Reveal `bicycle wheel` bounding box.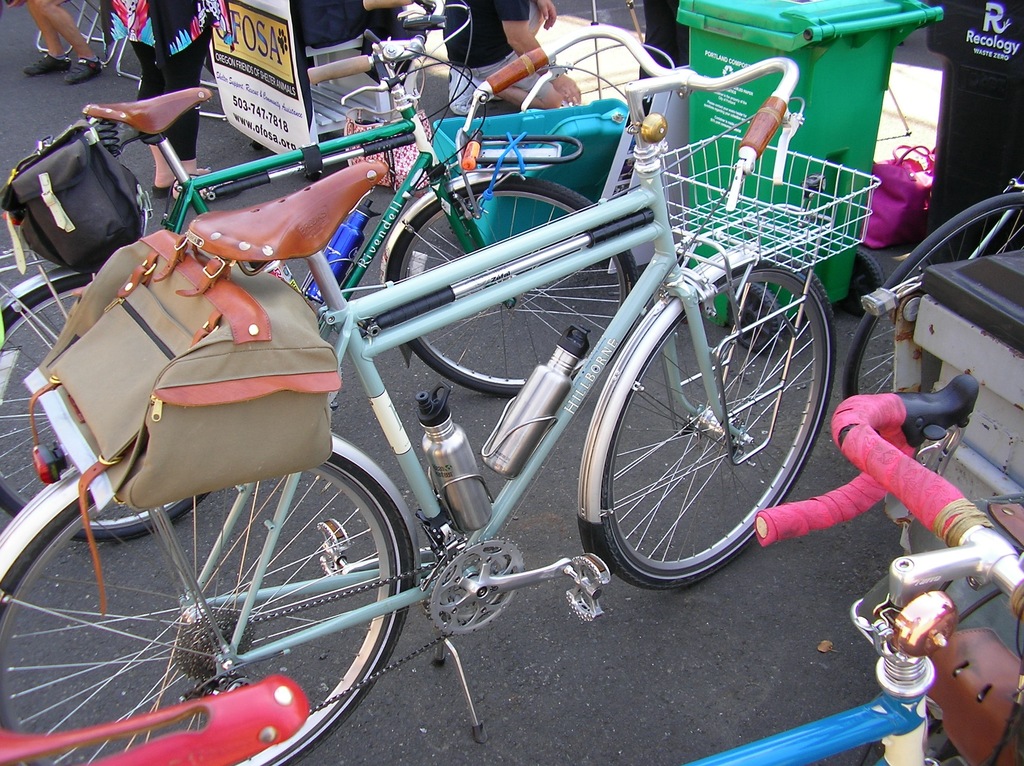
Revealed: select_region(0, 269, 207, 542).
